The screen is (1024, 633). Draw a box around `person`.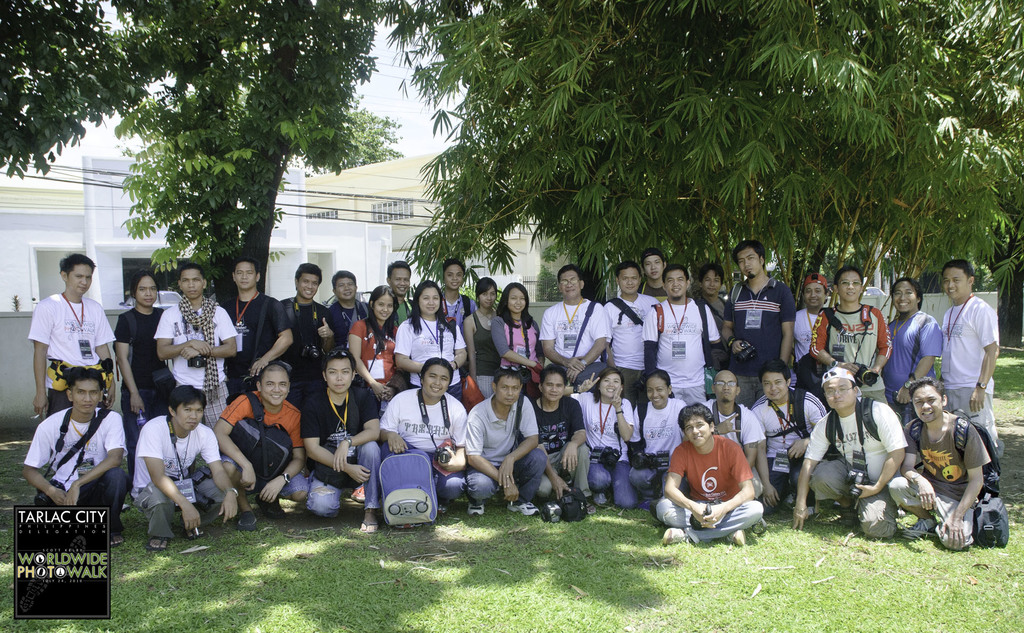
(left=206, top=353, right=324, bottom=520).
